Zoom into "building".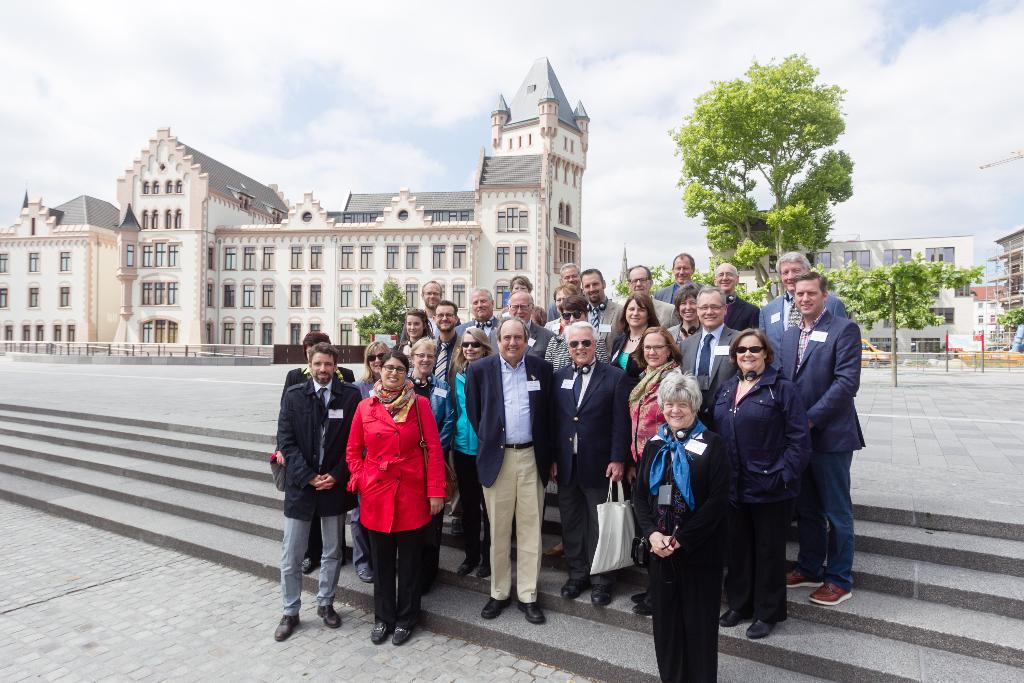
Zoom target: [left=0, top=185, right=127, bottom=348].
